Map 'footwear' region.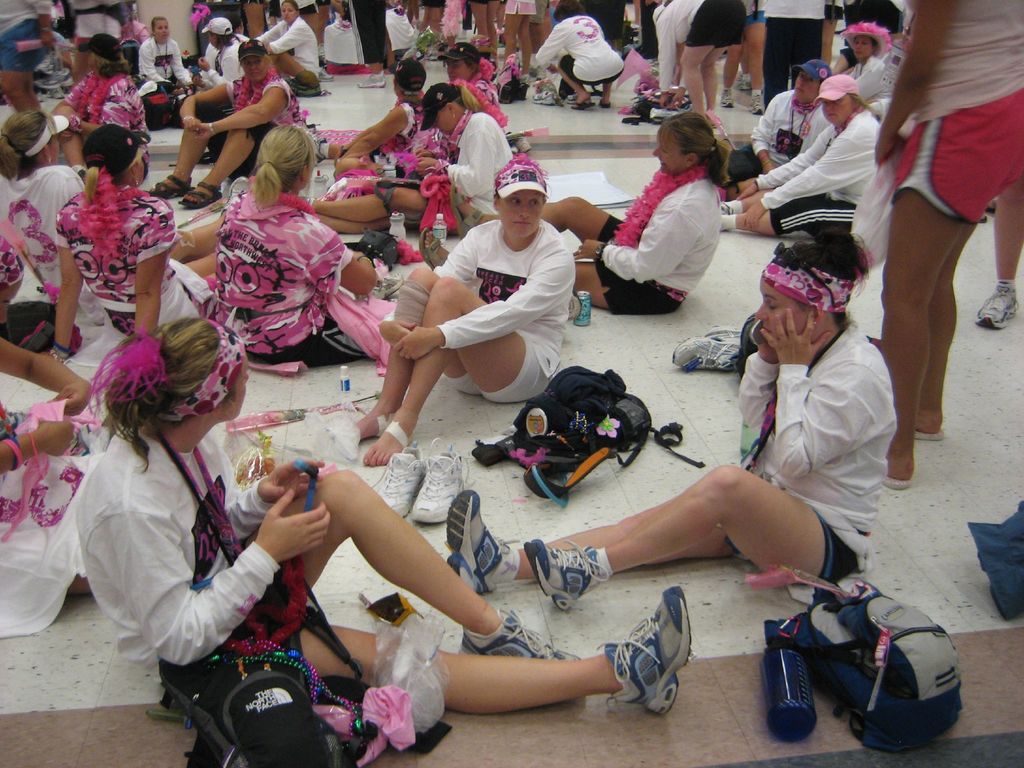
Mapped to x1=523, y1=534, x2=606, y2=611.
